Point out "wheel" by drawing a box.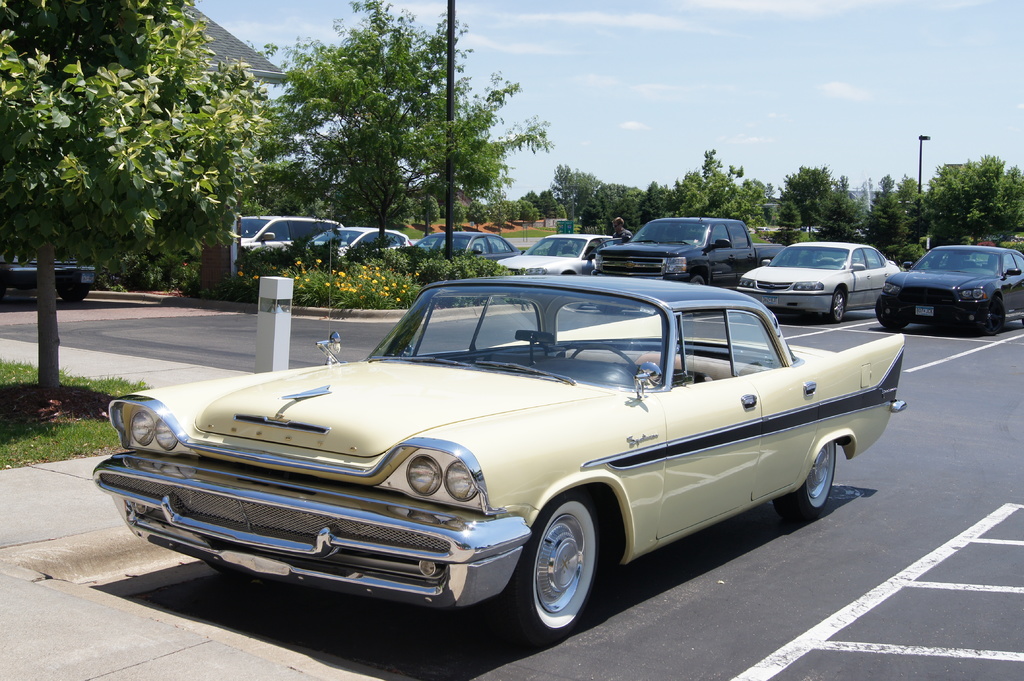
{"x1": 524, "y1": 513, "x2": 608, "y2": 636}.
